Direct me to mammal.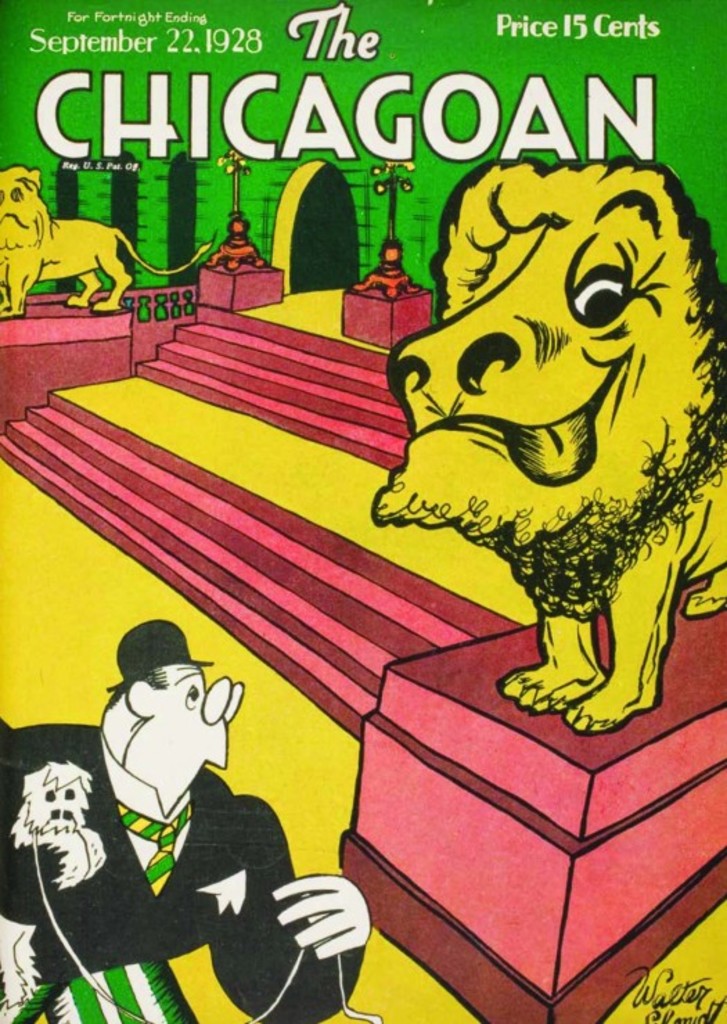
Direction: (left=363, top=151, right=712, bottom=716).
